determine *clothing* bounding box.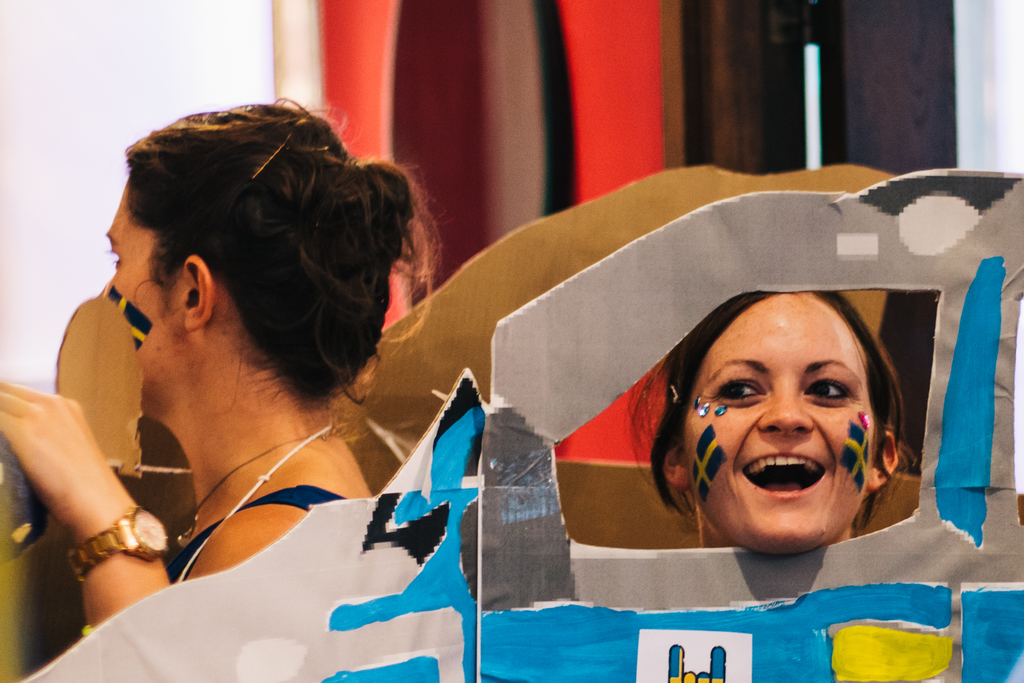
Determined: x1=162, y1=480, x2=355, y2=588.
